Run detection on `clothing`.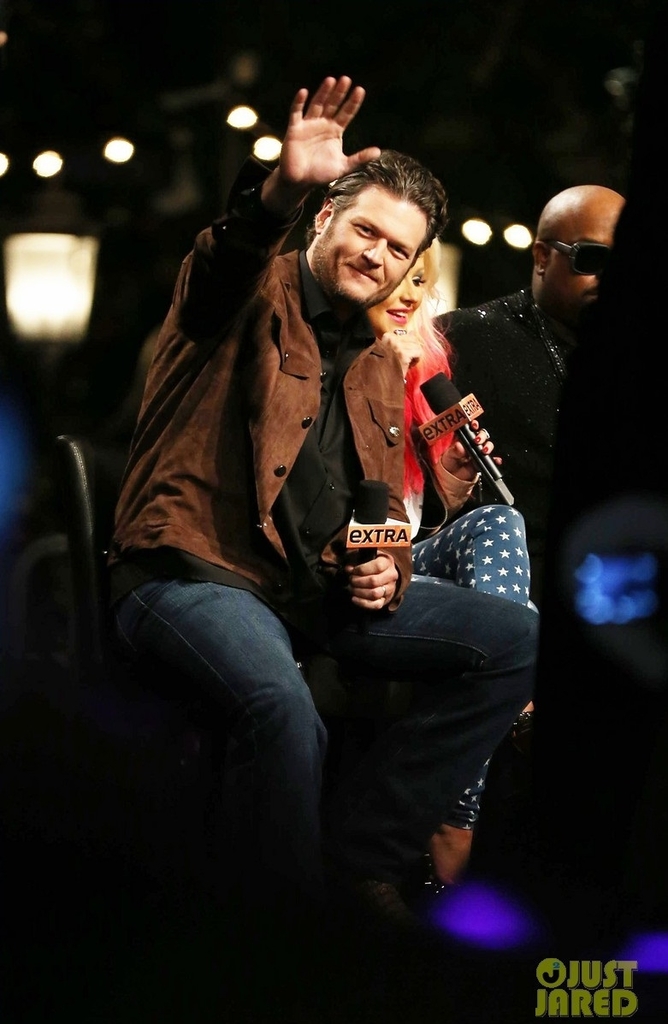
Result: [left=423, top=282, right=594, bottom=584].
